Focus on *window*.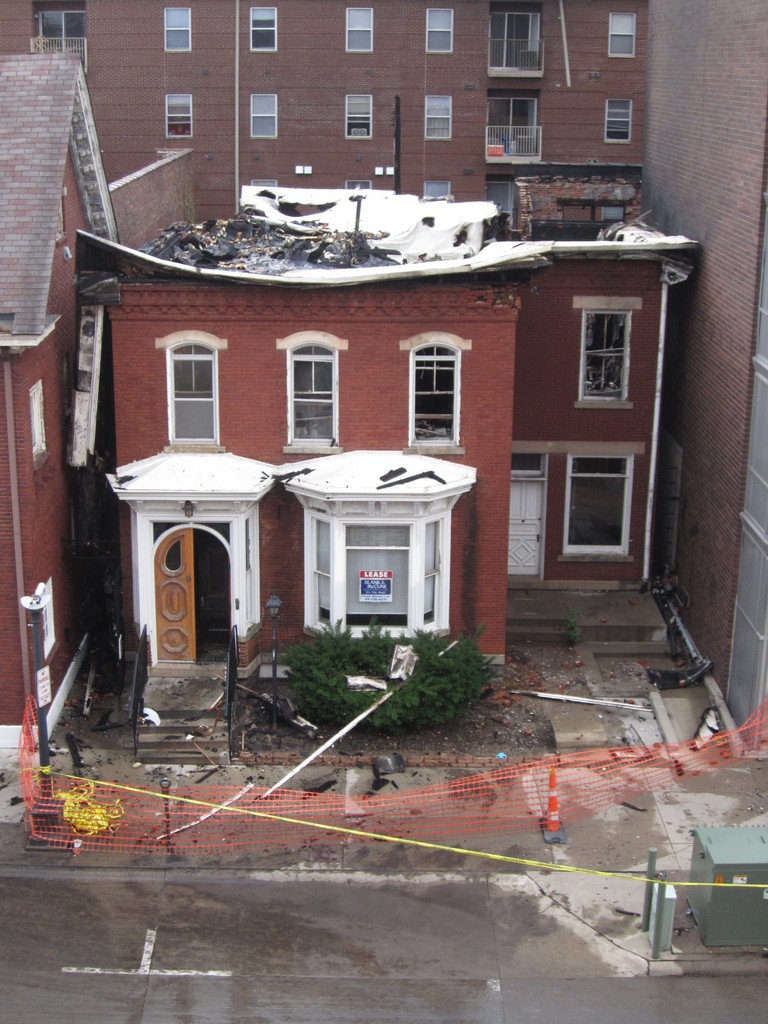
Focused at bbox=[248, 95, 278, 143].
